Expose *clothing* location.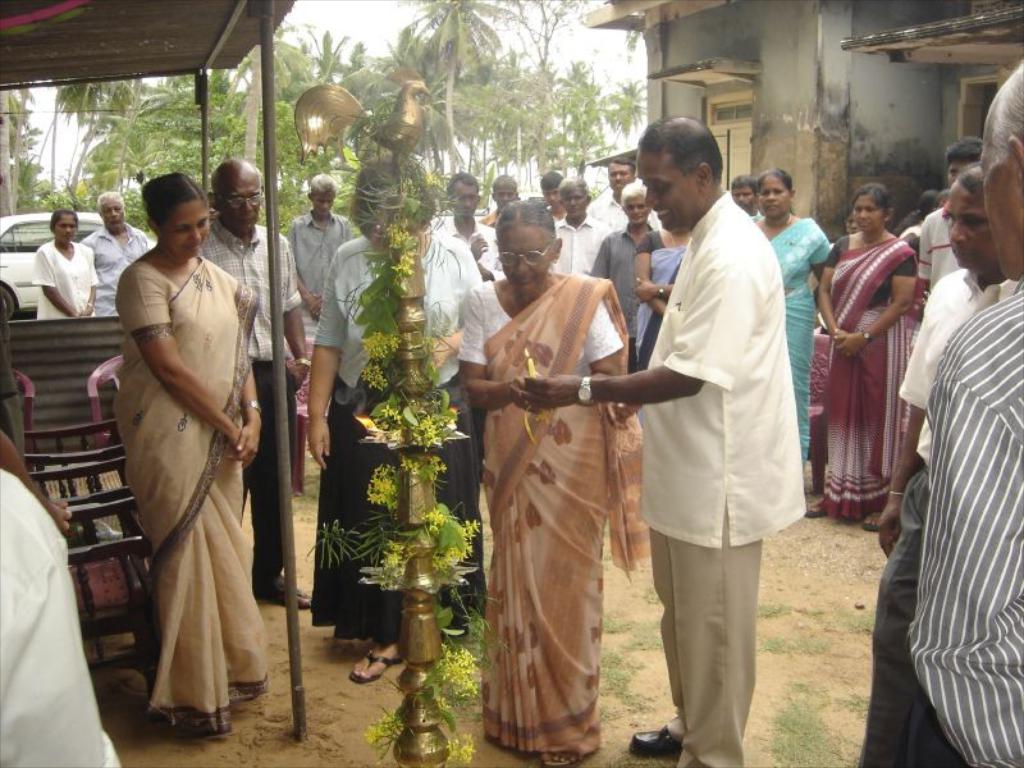
Exposed at bbox=[879, 273, 1002, 767].
